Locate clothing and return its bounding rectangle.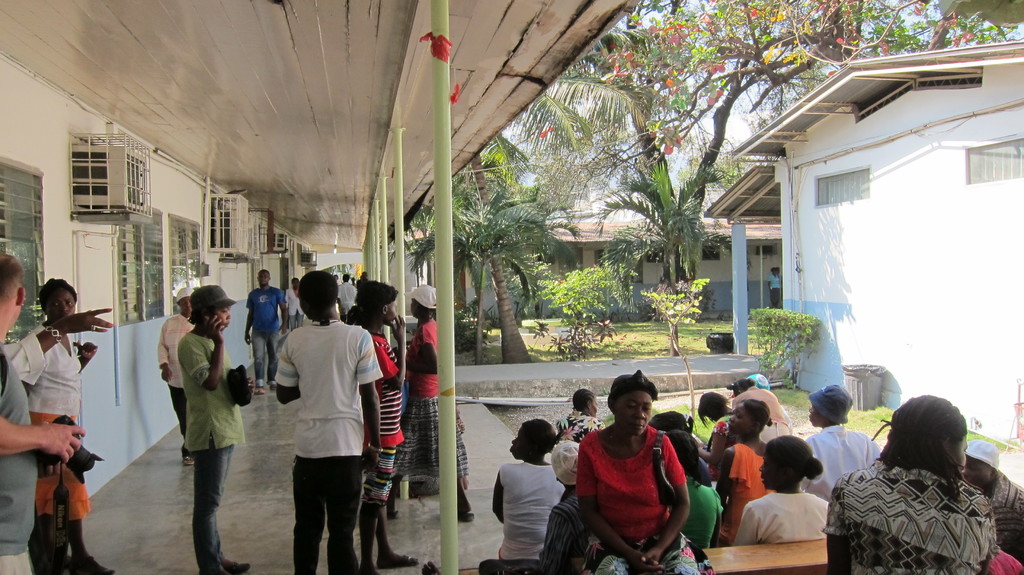
l=496, t=459, r=563, b=565.
